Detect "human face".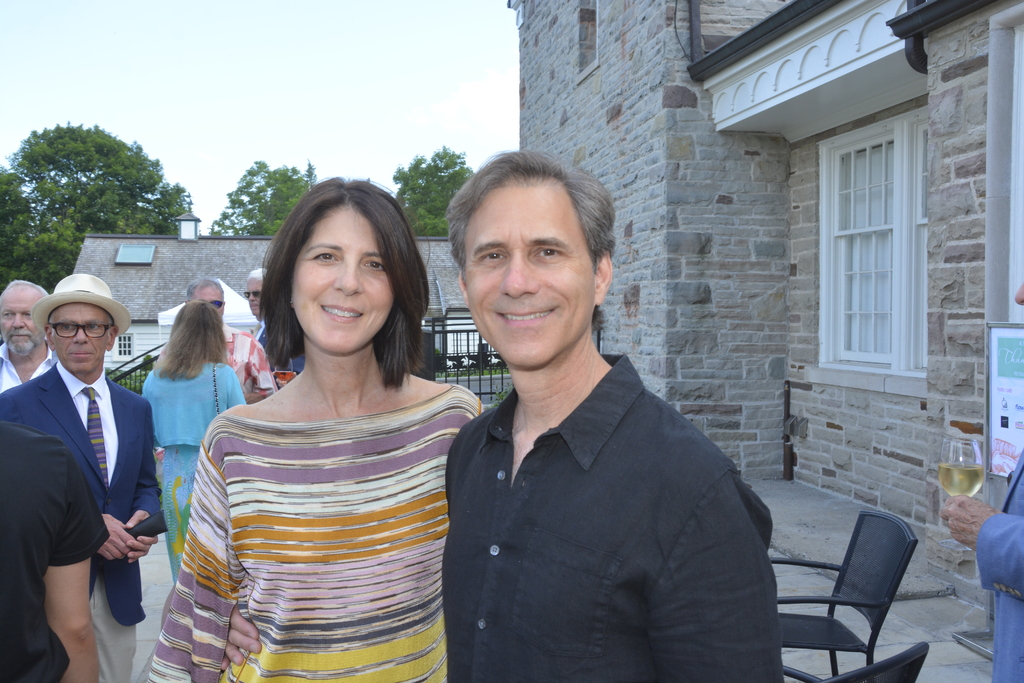
Detected at {"x1": 0, "y1": 284, "x2": 42, "y2": 352}.
